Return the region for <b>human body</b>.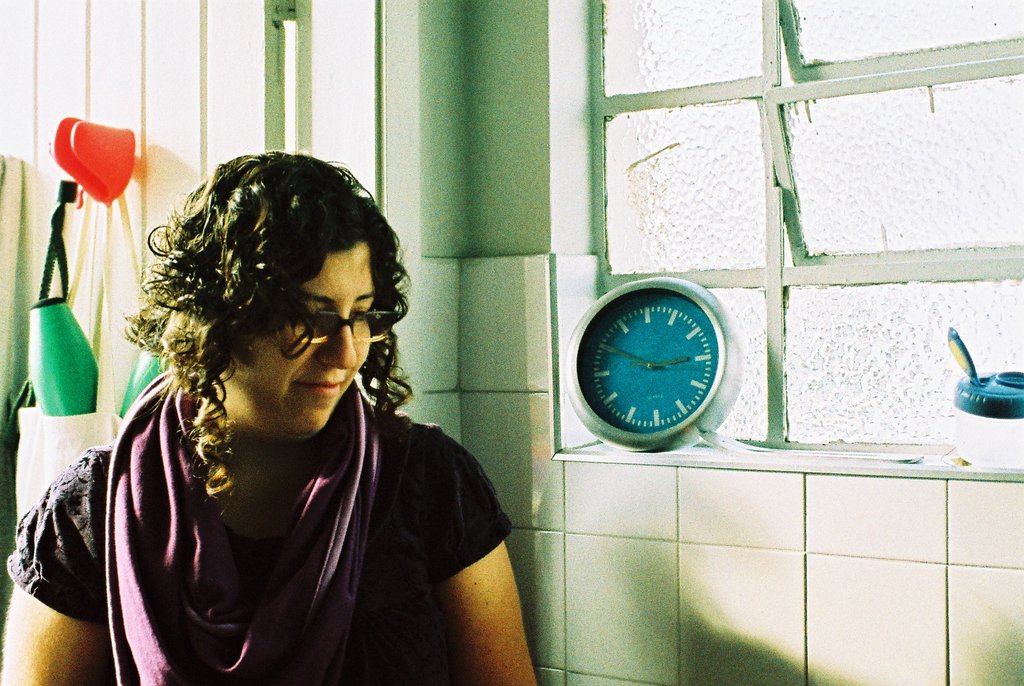
5, 149, 543, 685.
